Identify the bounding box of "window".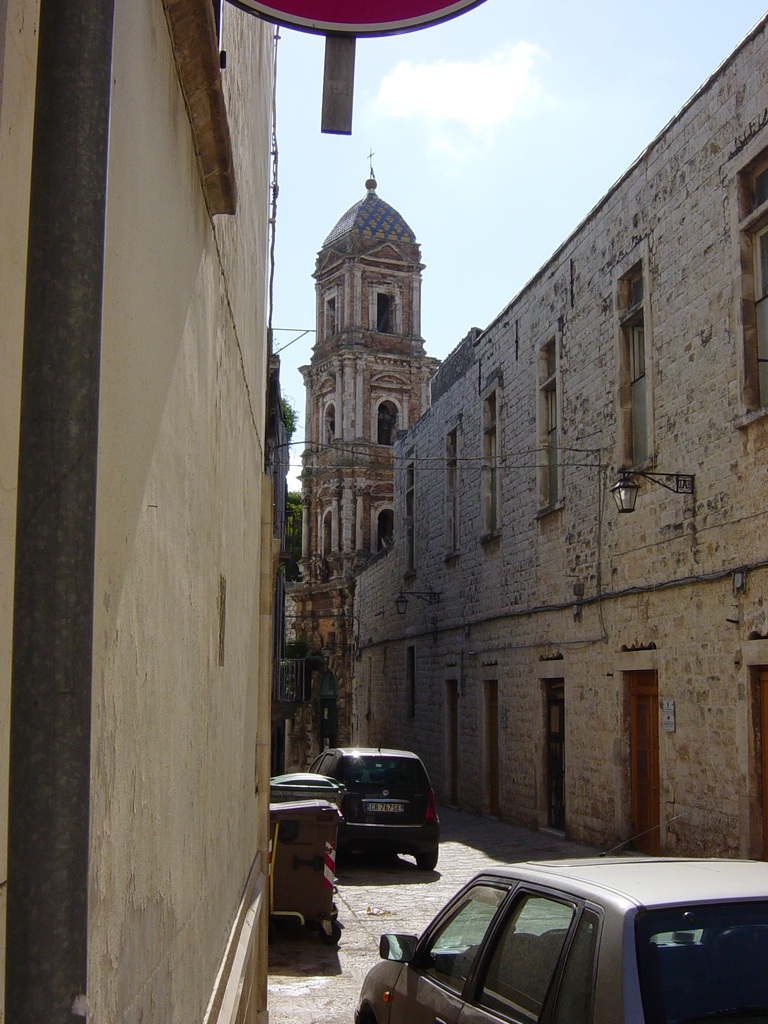
BBox(376, 404, 396, 451).
